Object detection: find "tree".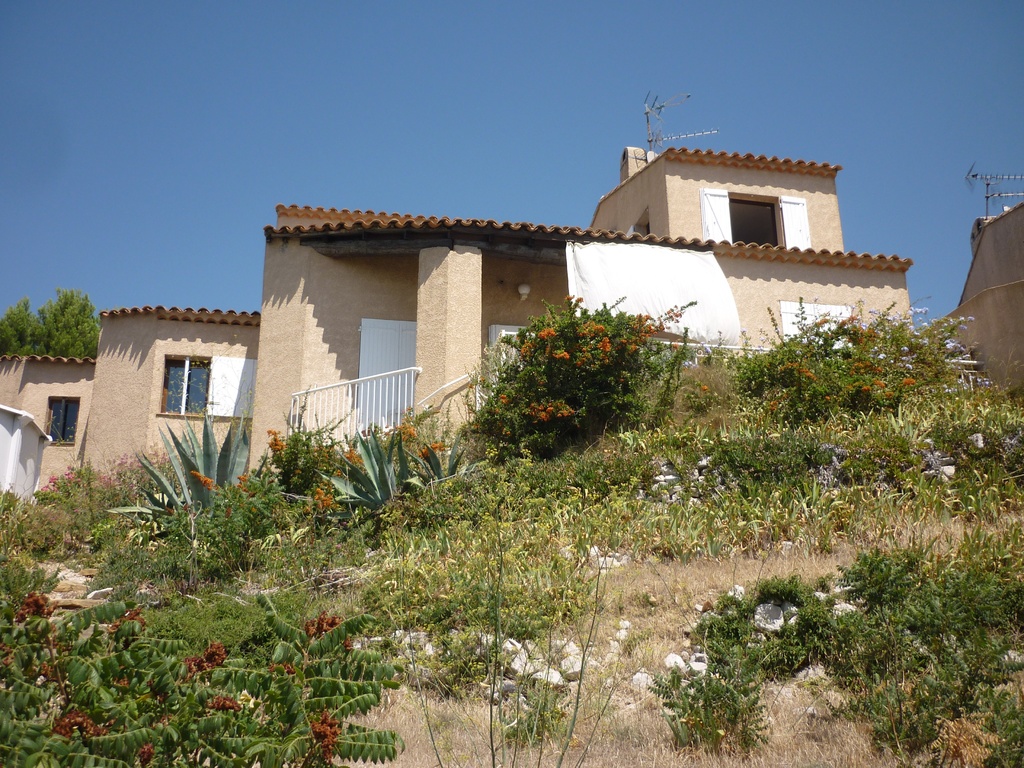
[364,556,617,767].
